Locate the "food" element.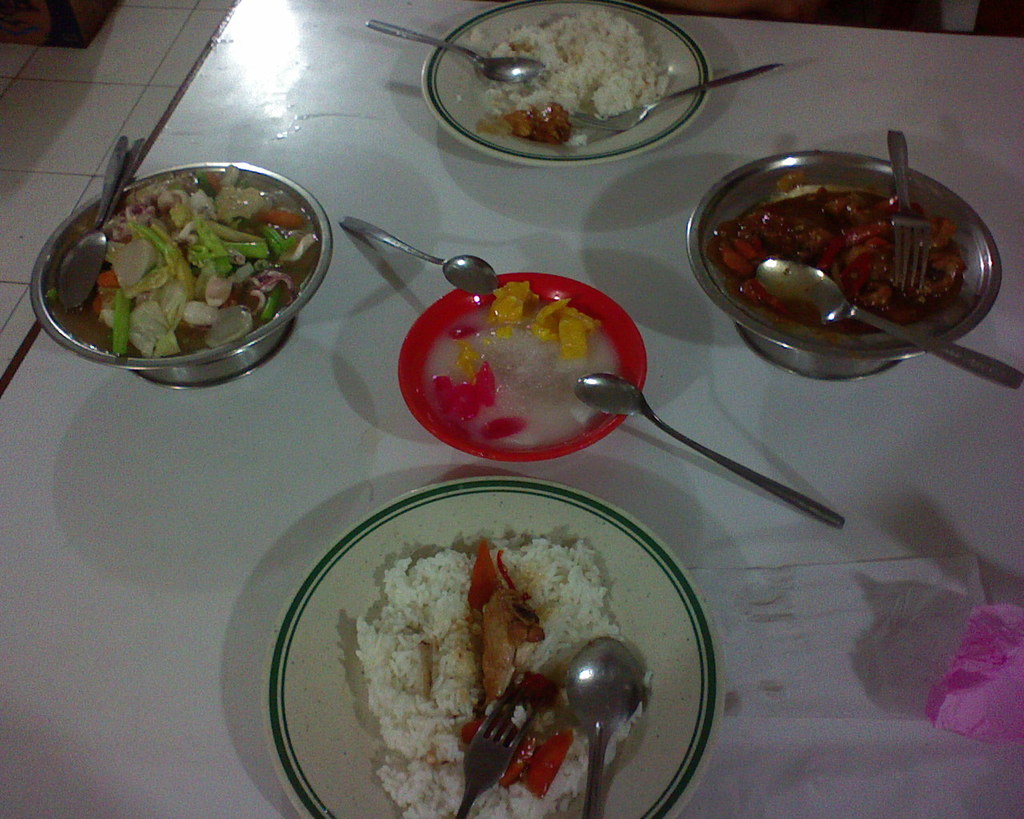
Element bbox: left=418, top=282, right=625, bottom=445.
